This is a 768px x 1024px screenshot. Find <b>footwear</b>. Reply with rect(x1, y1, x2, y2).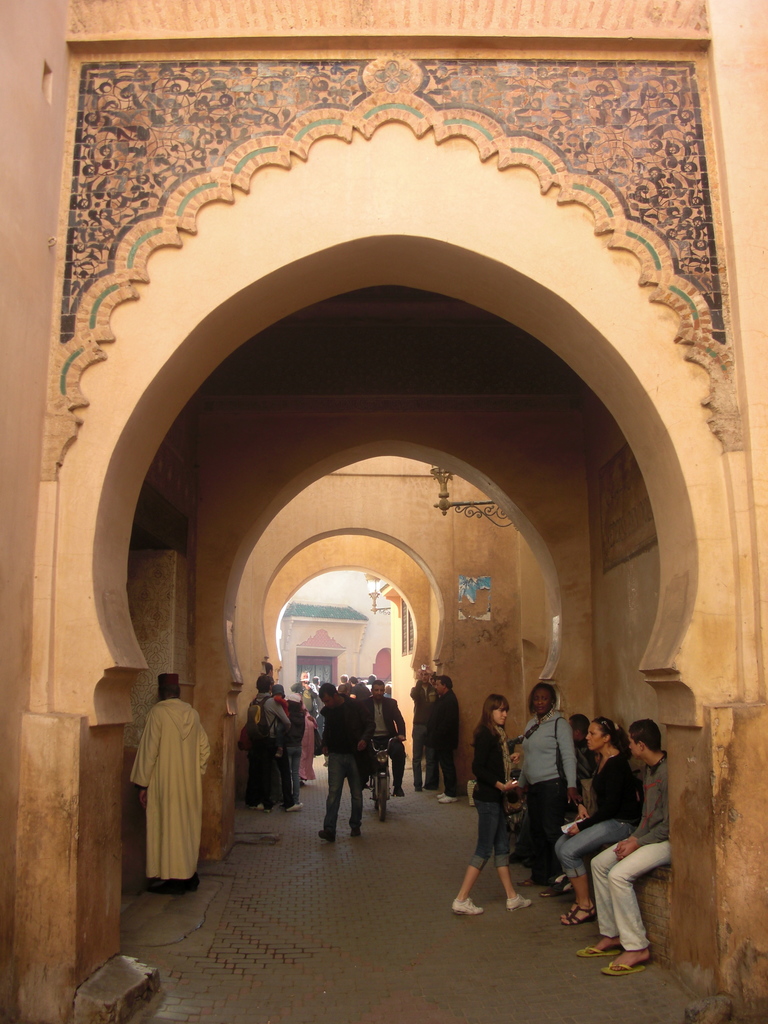
rect(317, 829, 335, 844).
